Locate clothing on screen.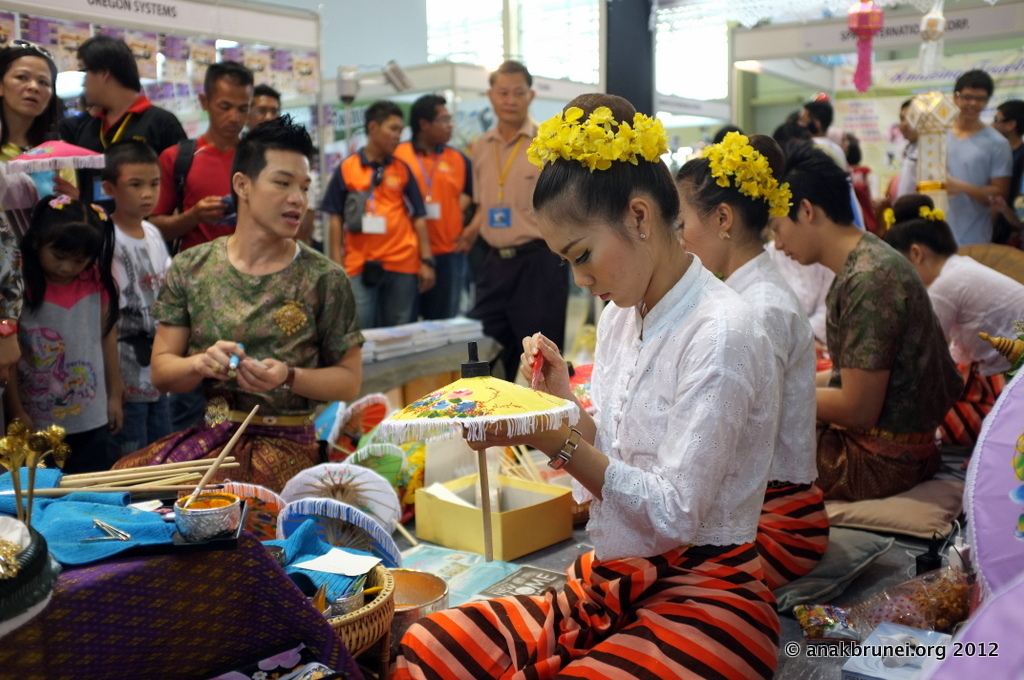
On screen at crop(461, 123, 554, 380).
